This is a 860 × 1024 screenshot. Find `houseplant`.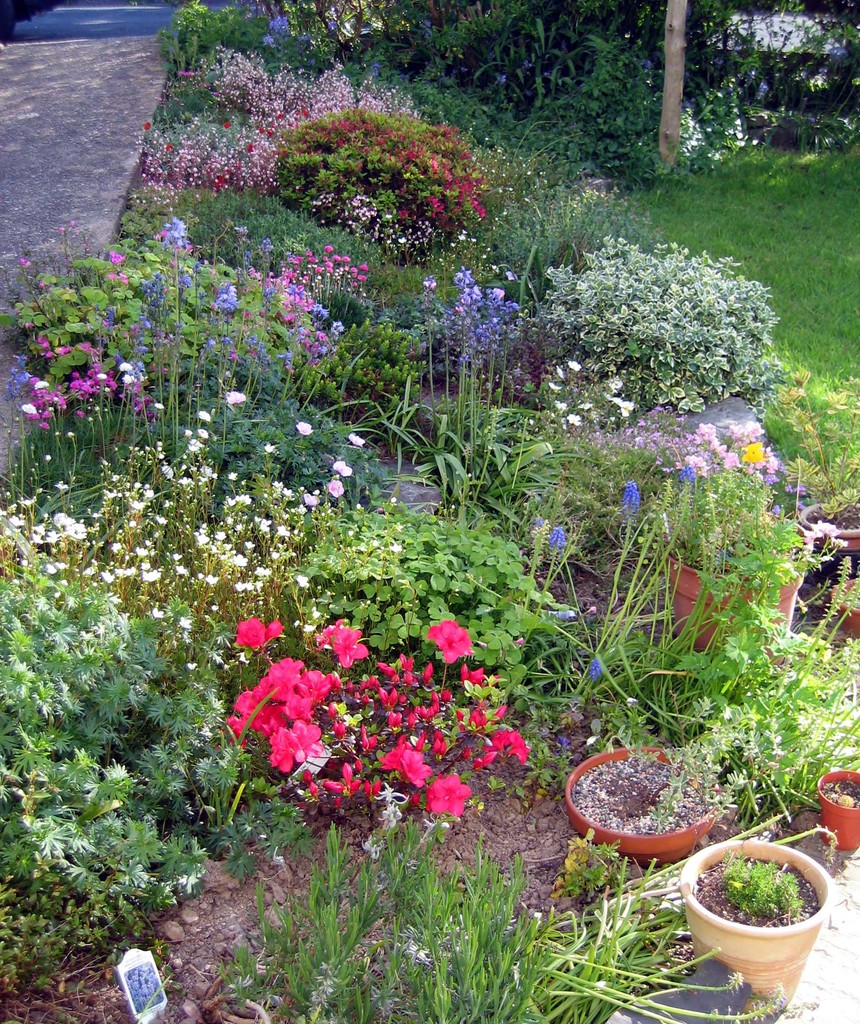
Bounding box: 672,820,845,1023.
